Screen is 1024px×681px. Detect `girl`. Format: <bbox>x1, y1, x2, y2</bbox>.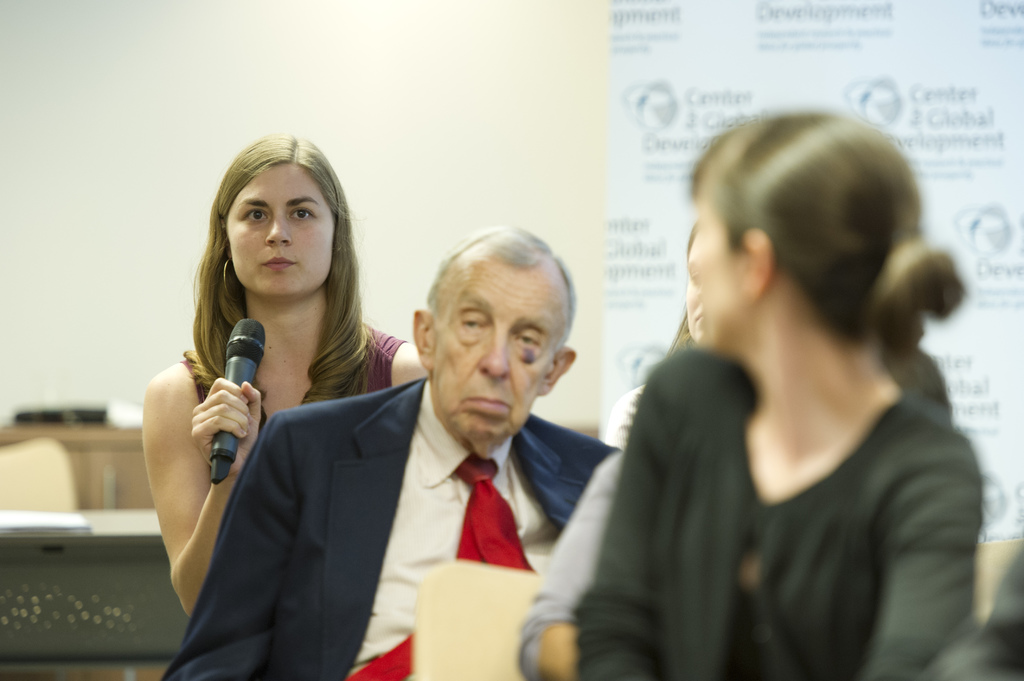
<bbox>140, 133, 430, 616</bbox>.
